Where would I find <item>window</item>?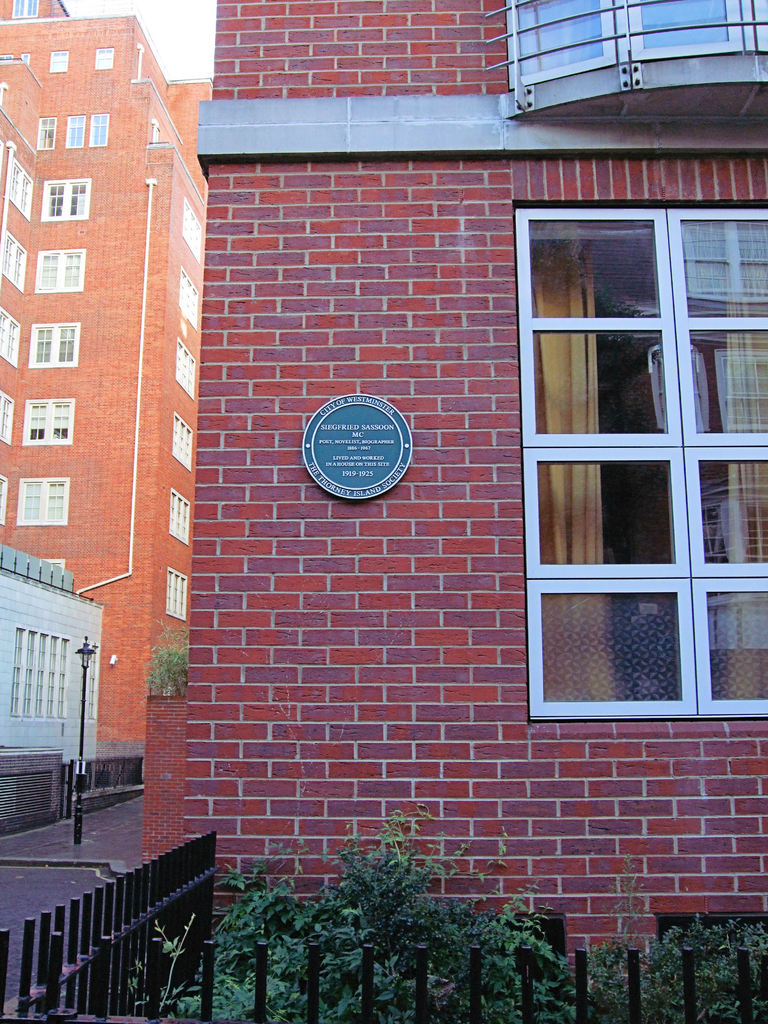
At <region>12, 0, 39, 22</region>.
